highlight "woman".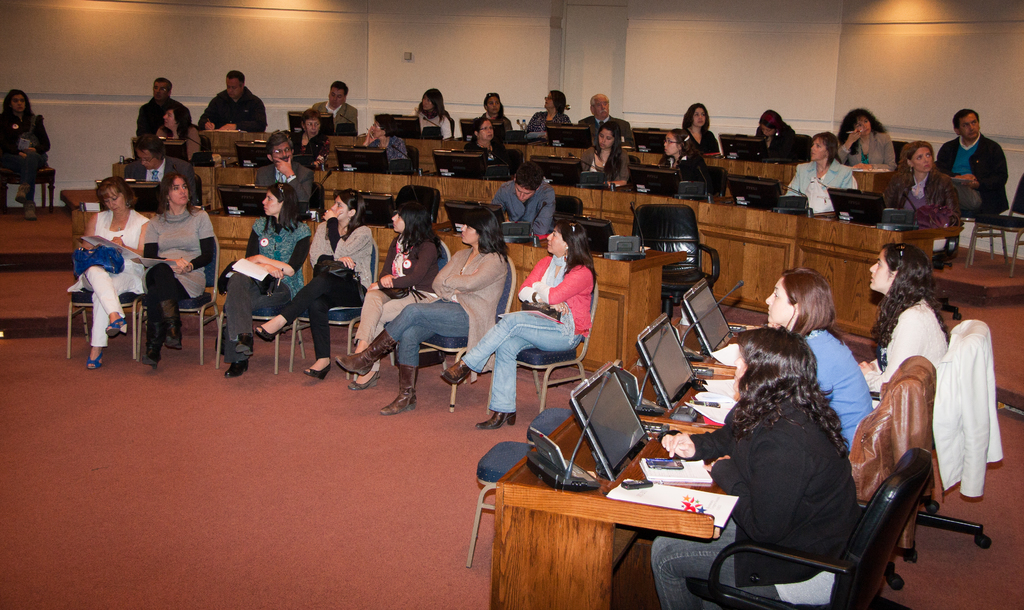
Highlighted region: select_region(360, 115, 410, 170).
